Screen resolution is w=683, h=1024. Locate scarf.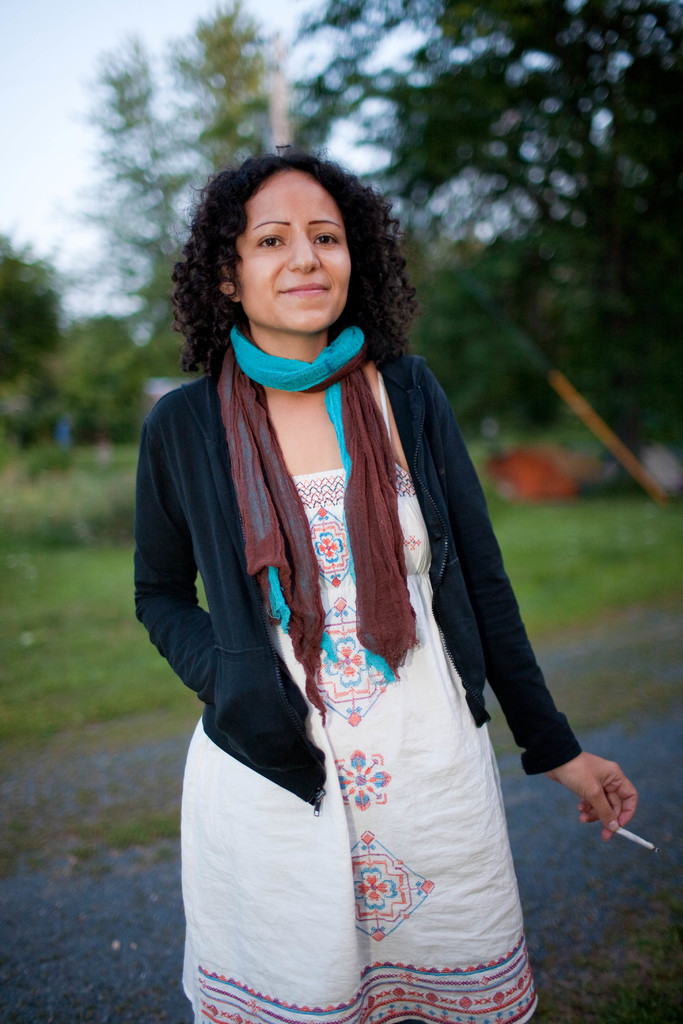
bbox=[213, 318, 423, 719].
